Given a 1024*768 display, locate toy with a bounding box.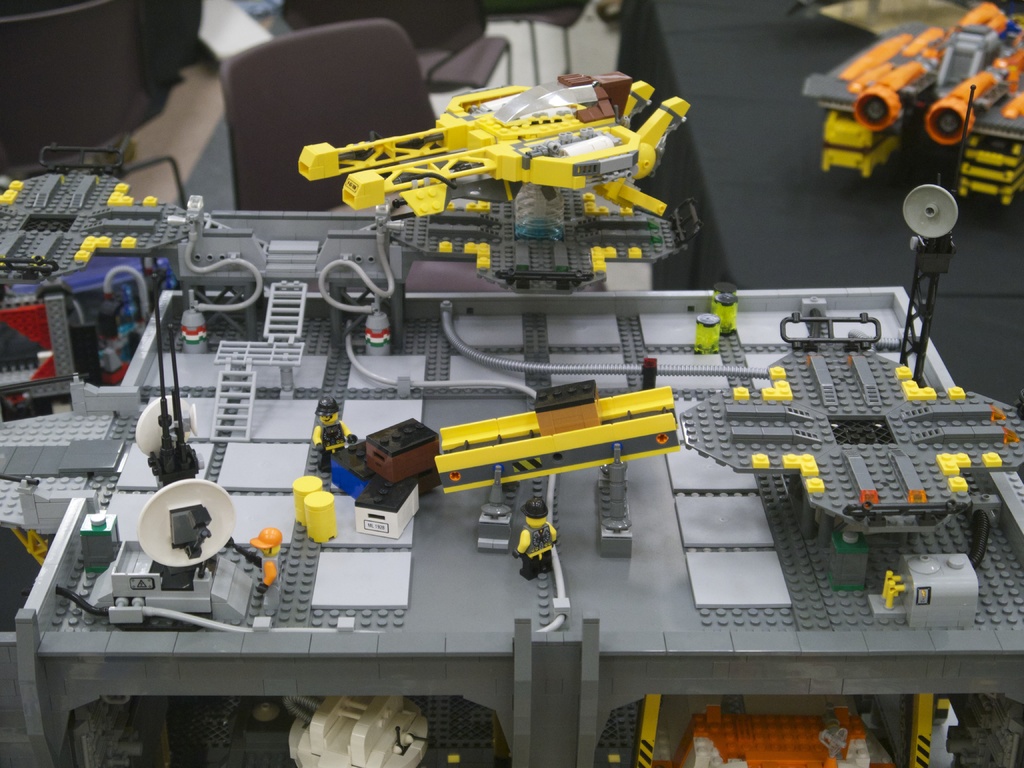
Located: (781, 452, 817, 477).
